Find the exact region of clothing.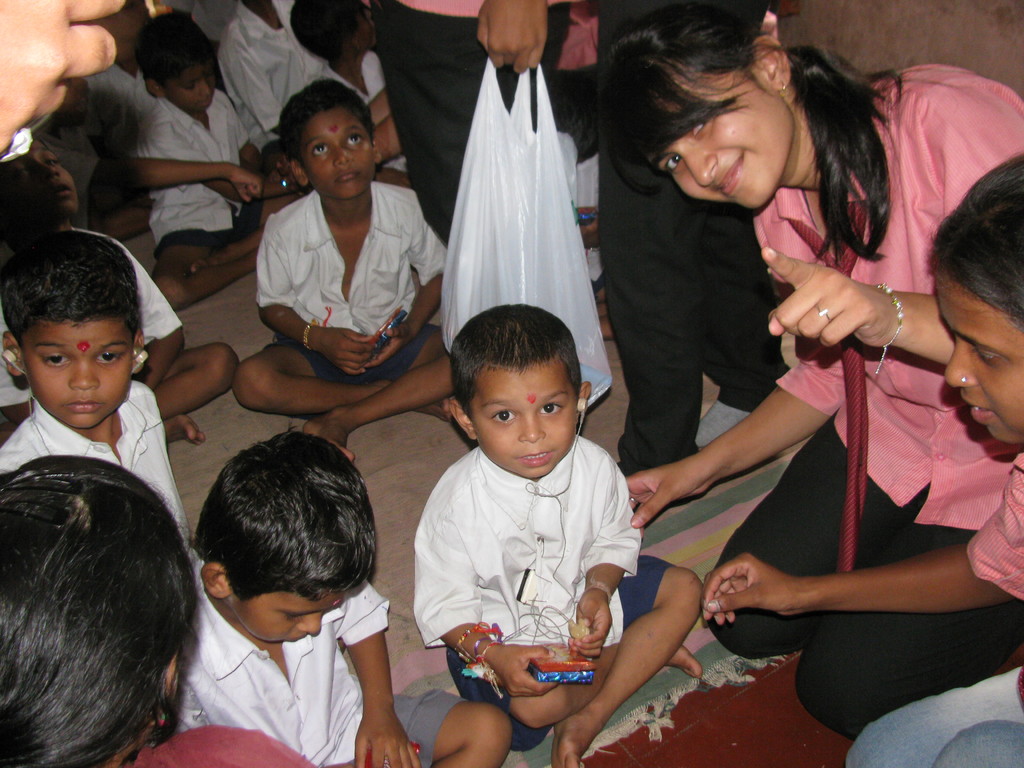
Exact region: [129,719,321,767].
